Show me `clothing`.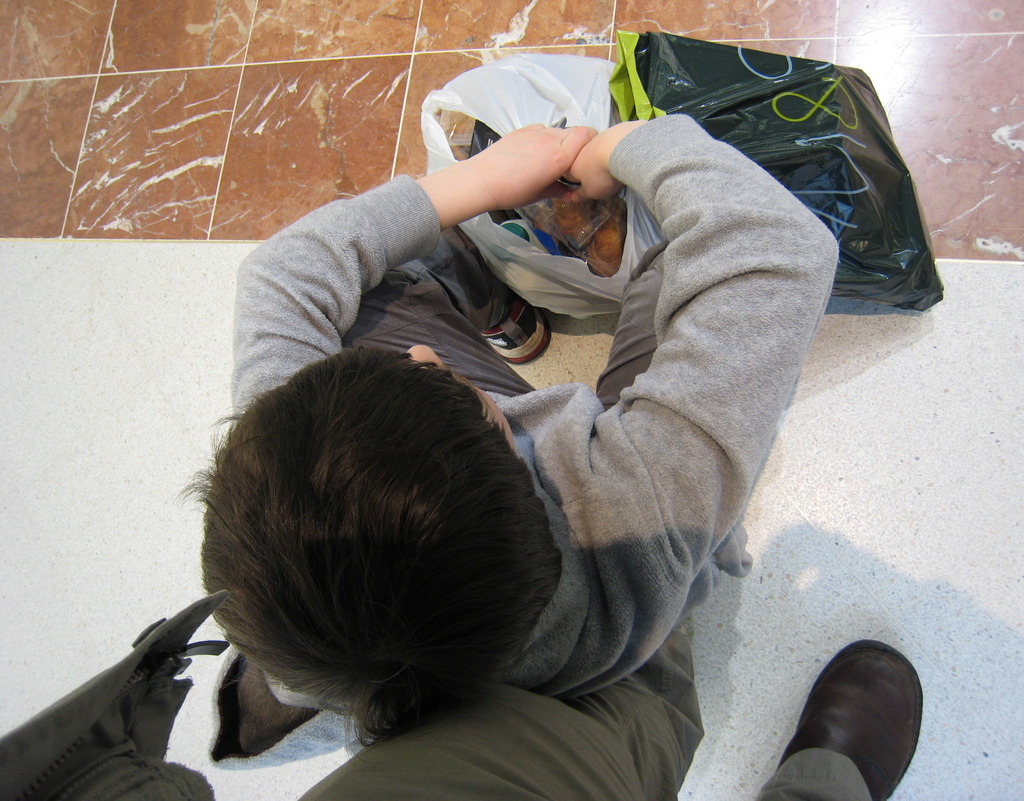
`clothing` is here: (297,632,874,800).
